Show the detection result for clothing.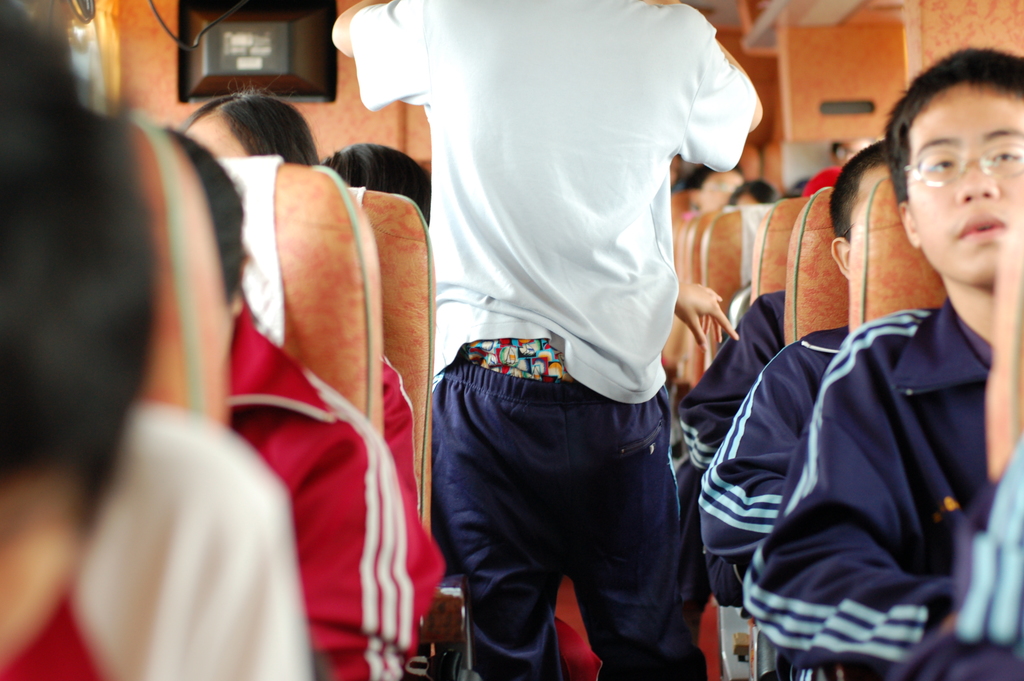
detection(227, 306, 446, 680).
